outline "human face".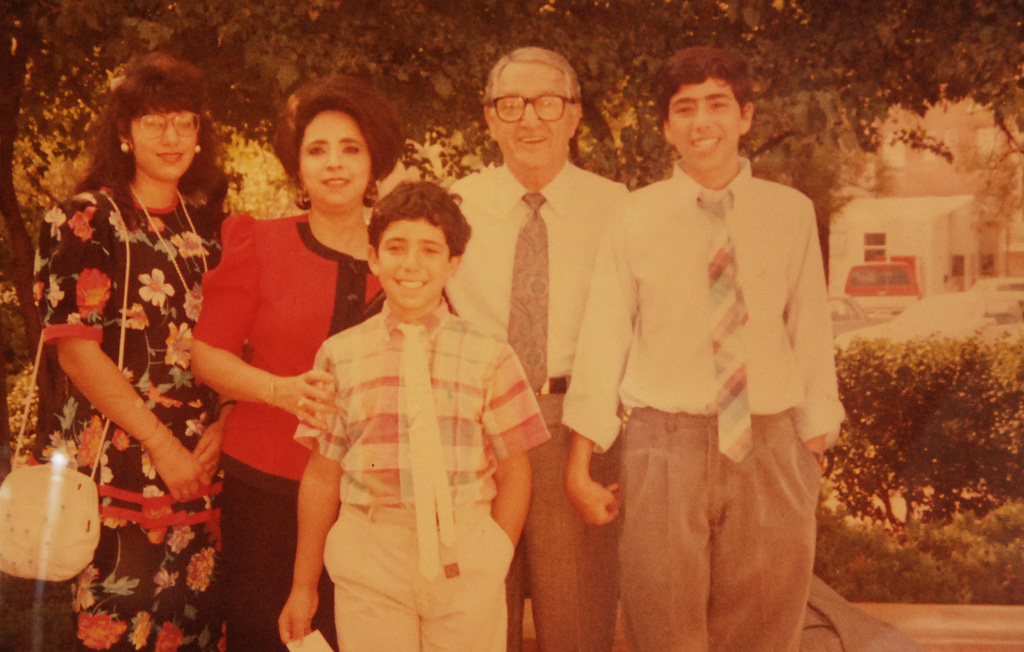
Outline: <bbox>492, 61, 573, 167</bbox>.
